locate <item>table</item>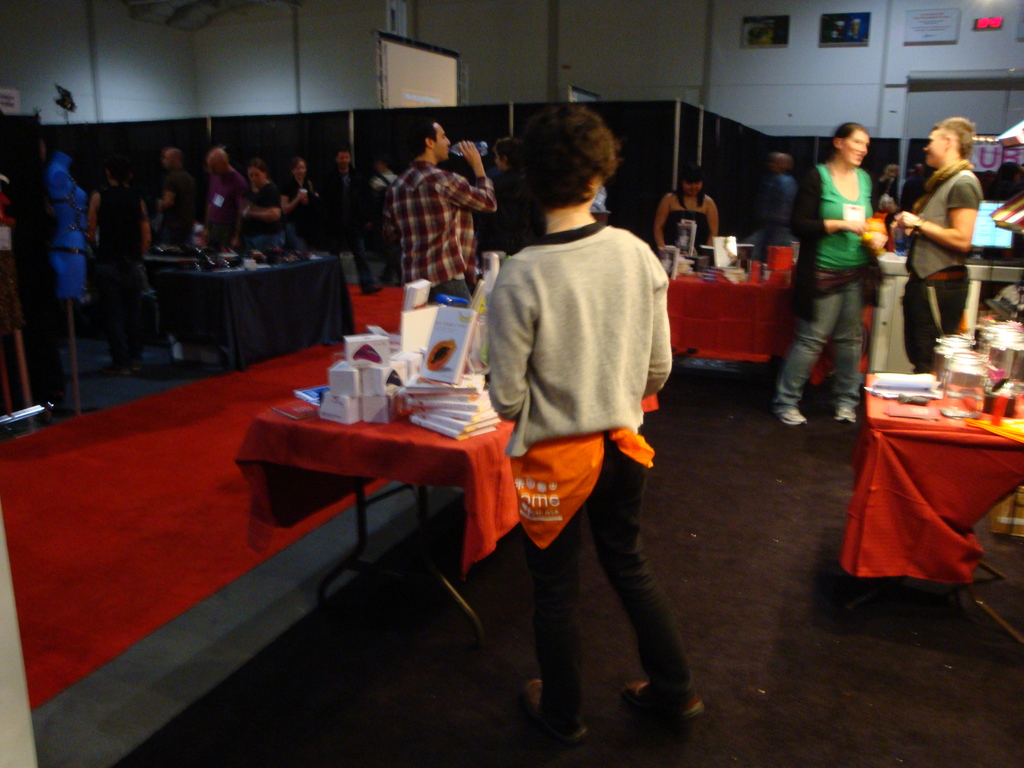
pyautogui.locateOnScreen(158, 259, 351, 367)
